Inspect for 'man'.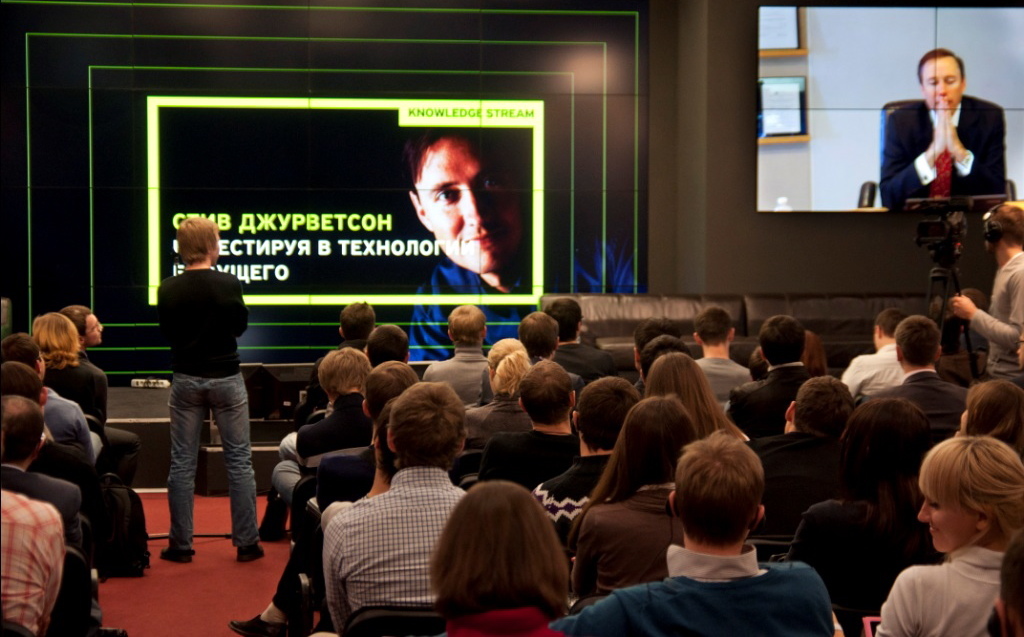
Inspection: <region>323, 295, 371, 356</region>.
